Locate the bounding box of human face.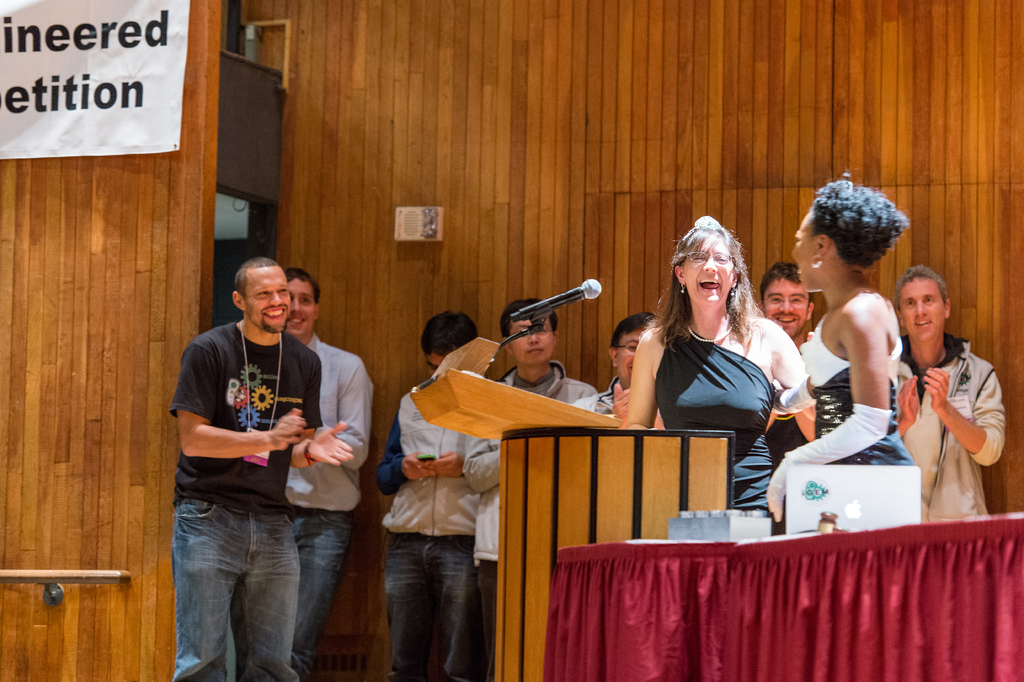
Bounding box: region(762, 283, 808, 335).
